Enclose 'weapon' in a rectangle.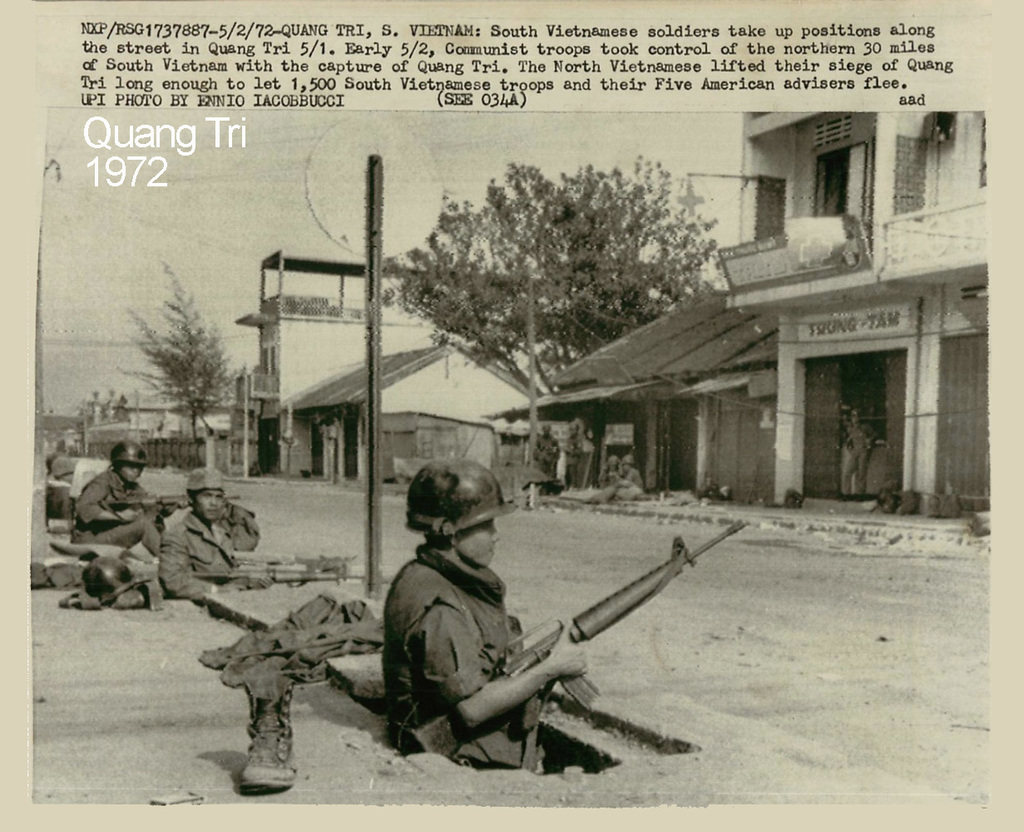
(188, 551, 365, 592).
